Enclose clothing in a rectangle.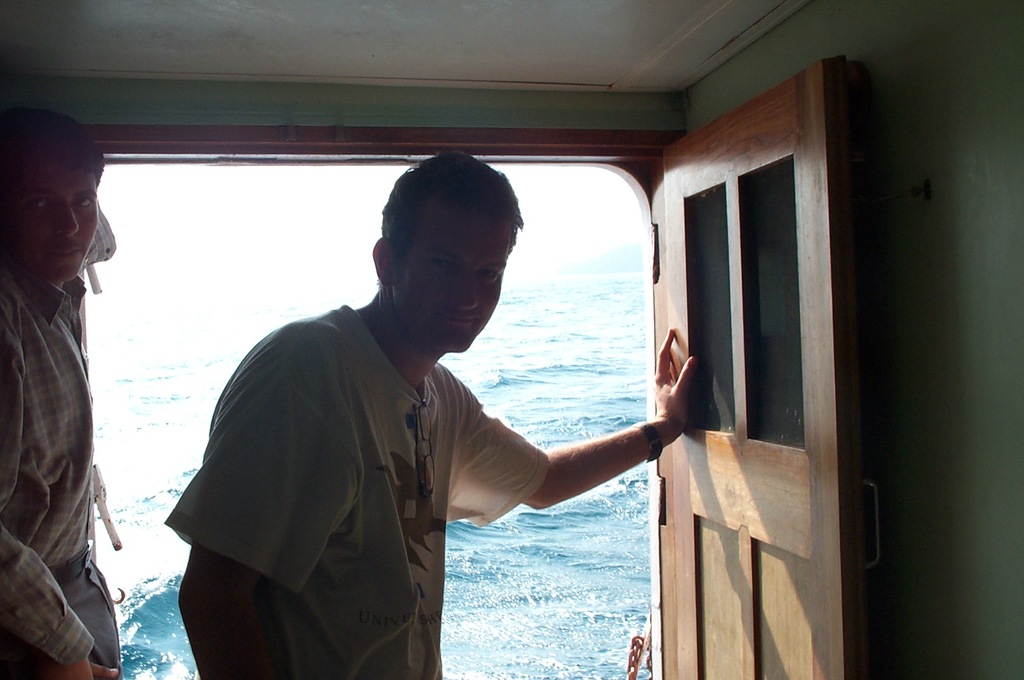
bbox=(162, 249, 579, 660).
